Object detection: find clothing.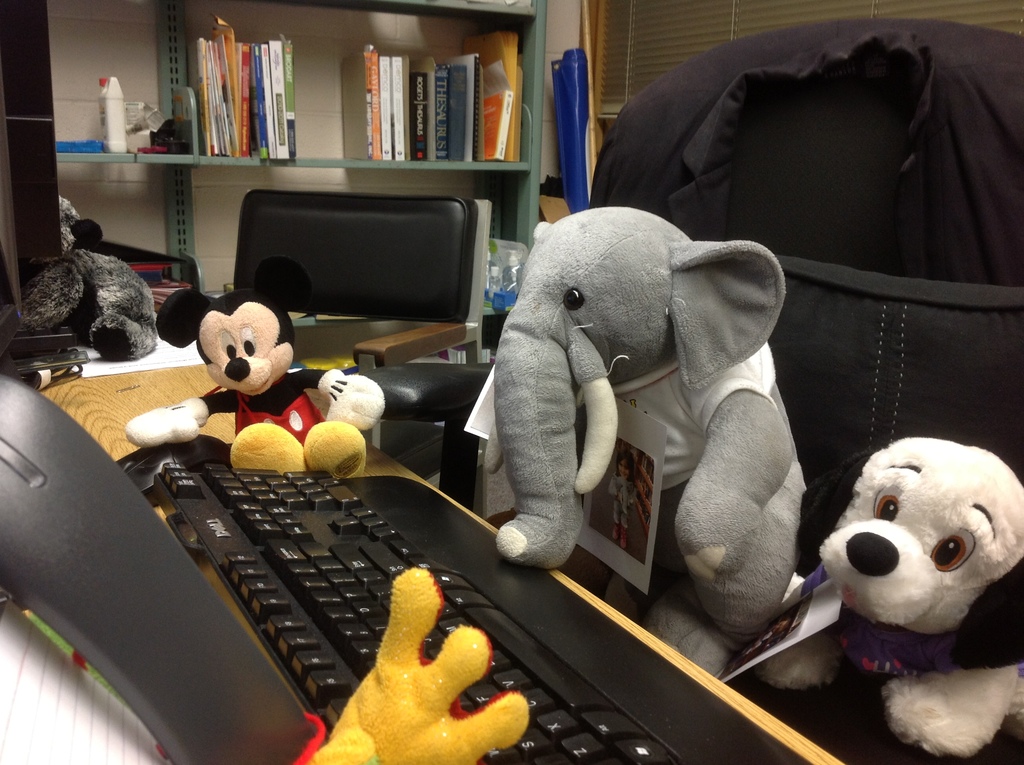
<region>580, 24, 1023, 757</region>.
